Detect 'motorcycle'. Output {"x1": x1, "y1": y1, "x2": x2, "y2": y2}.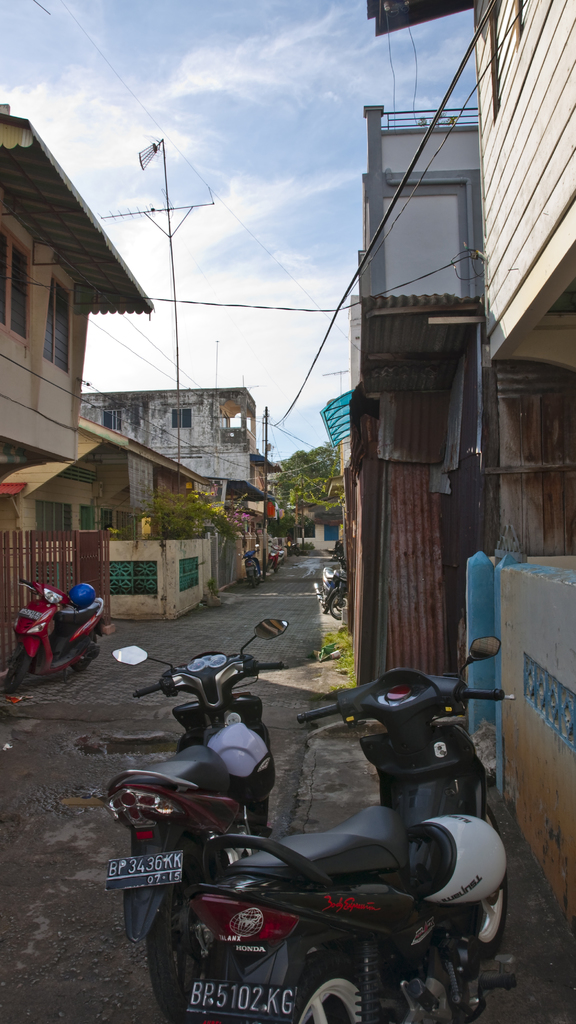
{"x1": 9, "y1": 568, "x2": 107, "y2": 690}.
